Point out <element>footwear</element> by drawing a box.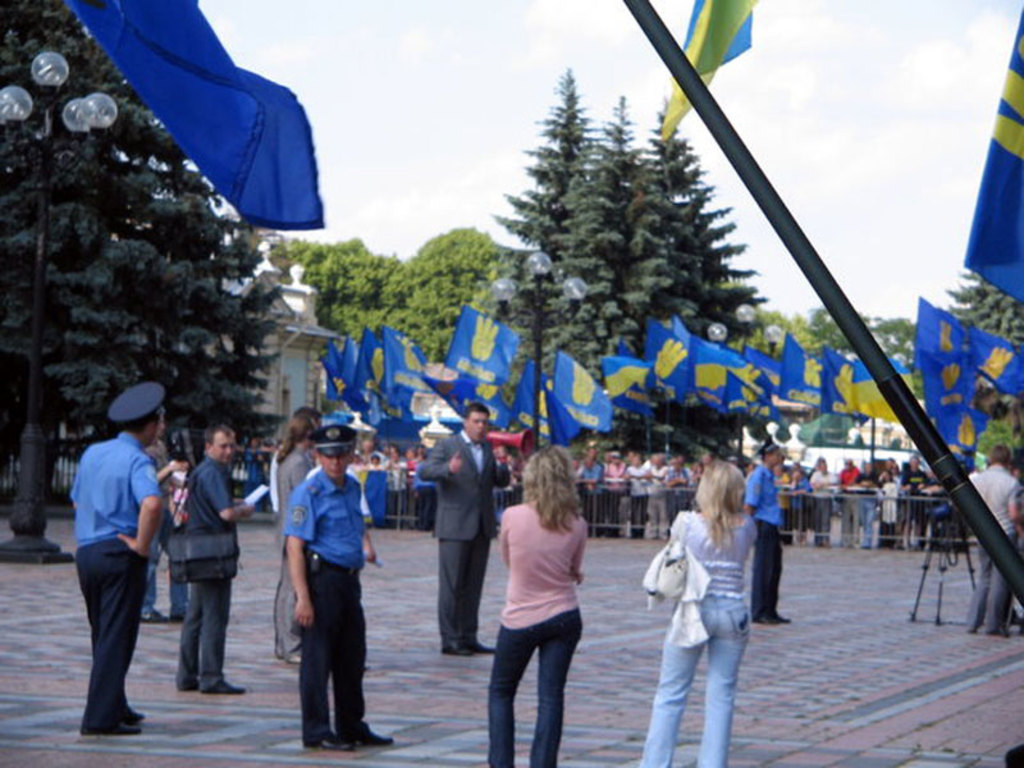
bbox(303, 732, 353, 749).
